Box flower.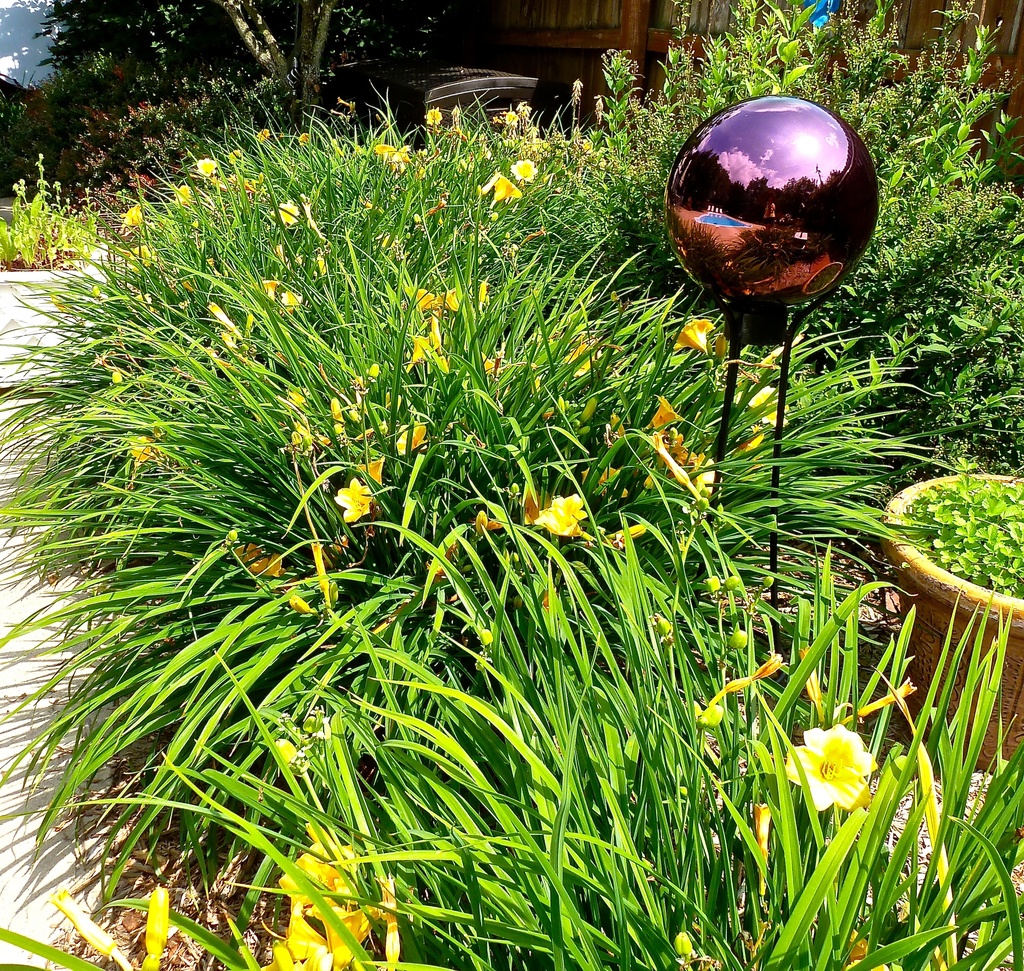
BBox(228, 147, 244, 170).
